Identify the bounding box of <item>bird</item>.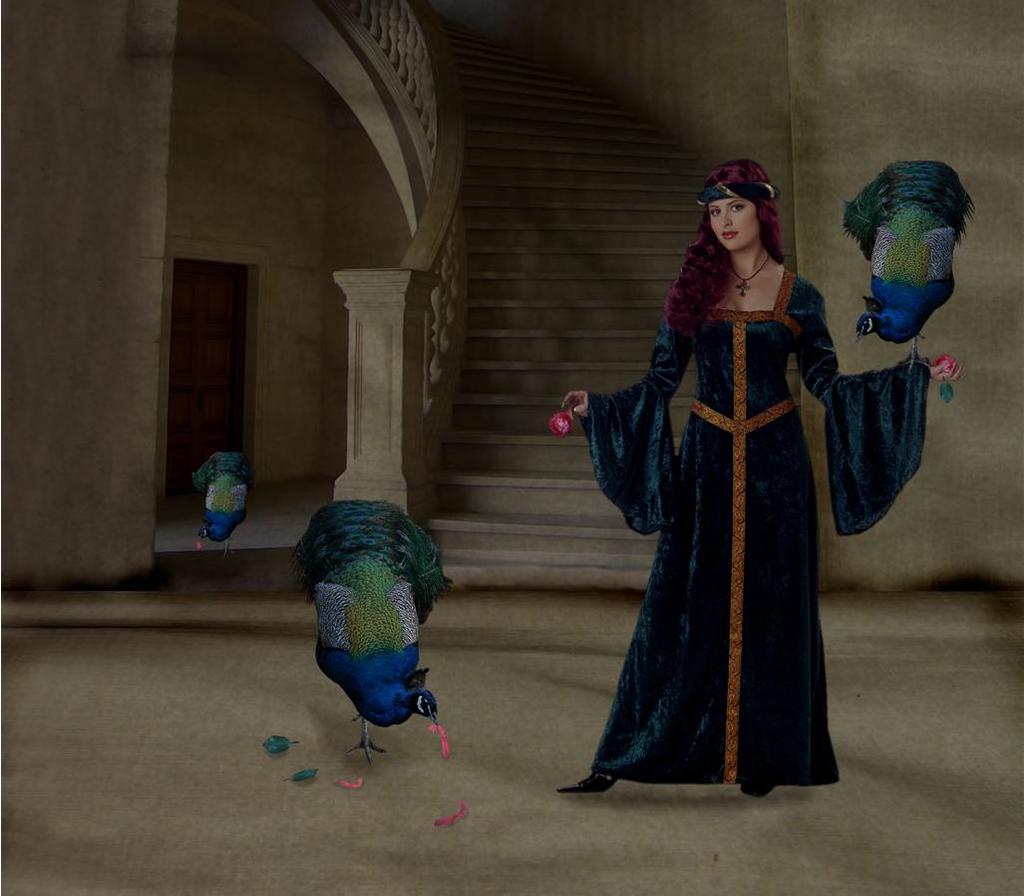
x1=836 y1=161 x2=973 y2=345.
